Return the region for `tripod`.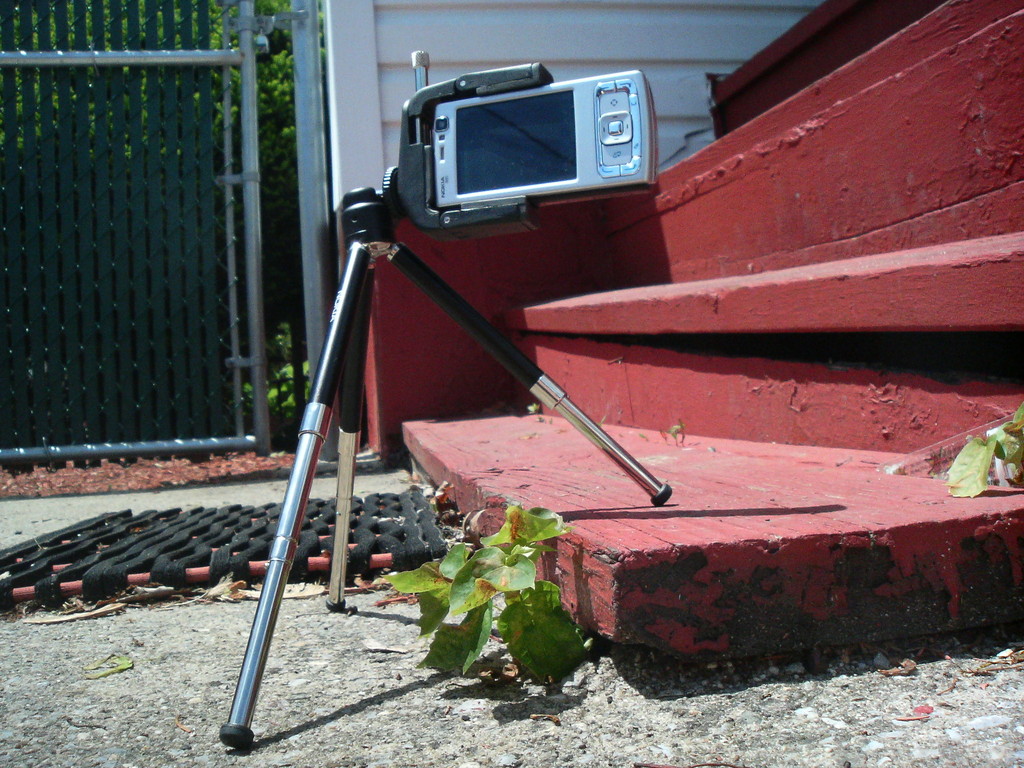
(left=220, top=188, right=674, bottom=753).
